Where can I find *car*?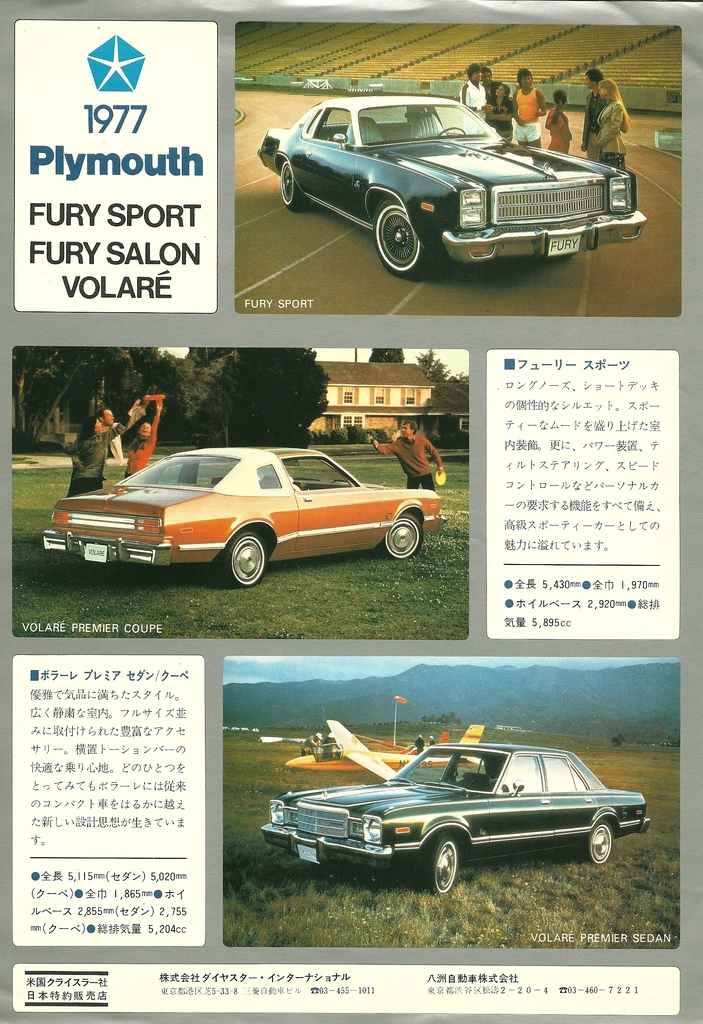
You can find it at (49,437,455,590).
